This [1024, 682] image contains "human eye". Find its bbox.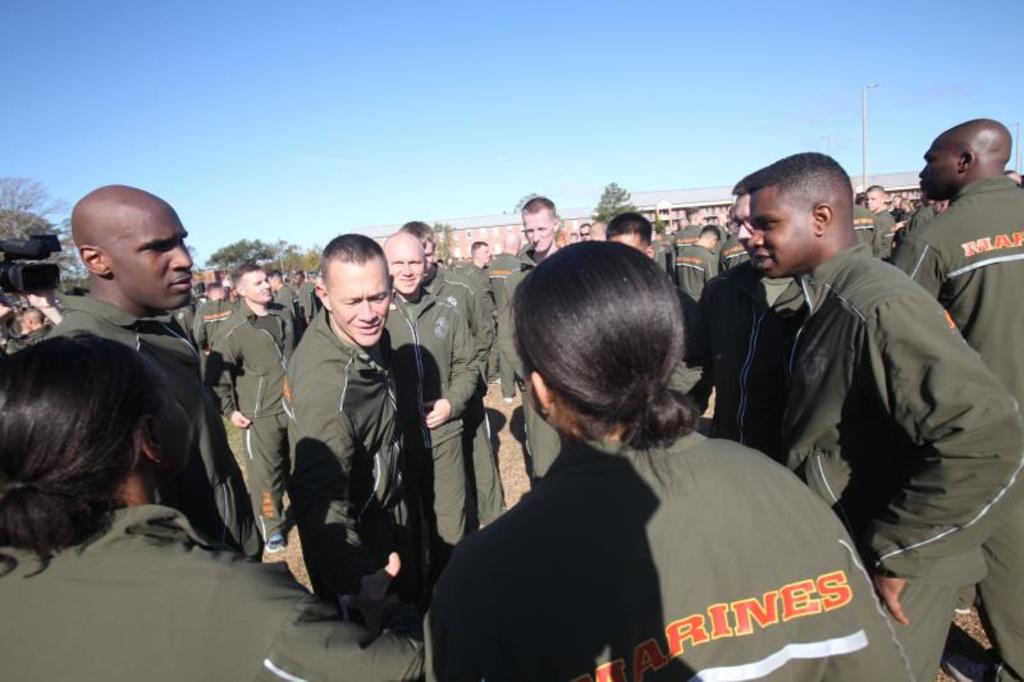
[x1=346, y1=298, x2=361, y2=305].
